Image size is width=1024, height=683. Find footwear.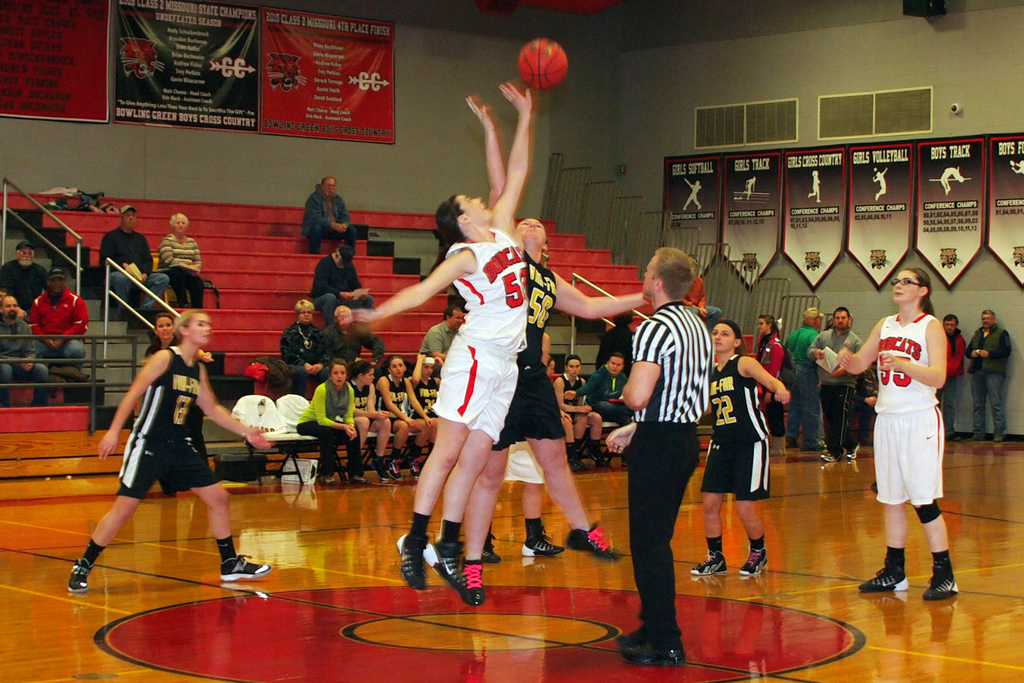
box=[568, 456, 580, 473].
